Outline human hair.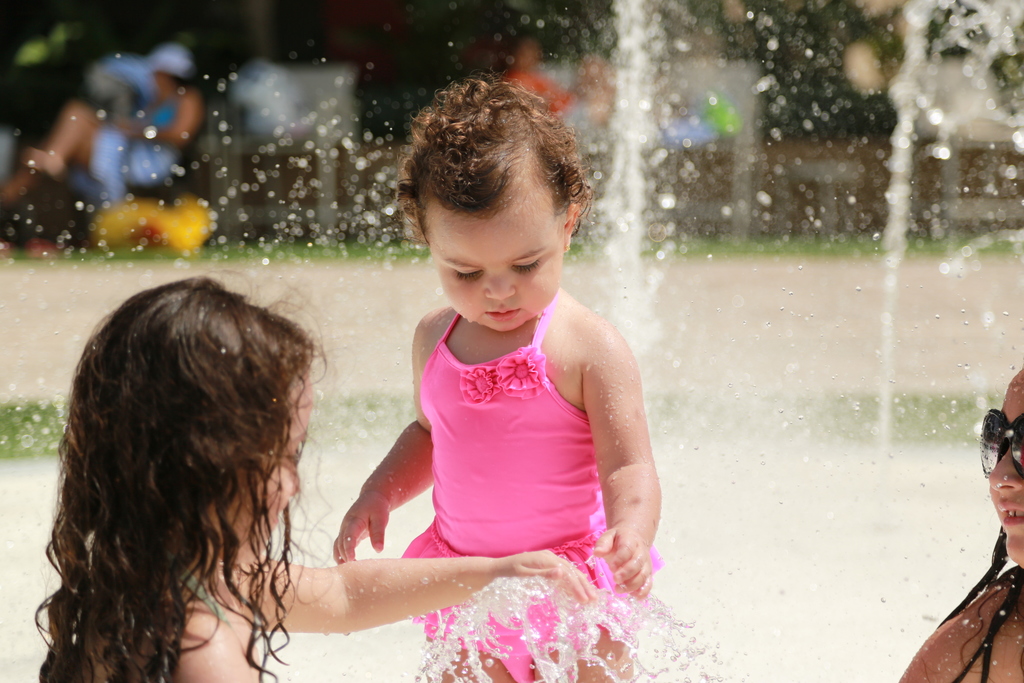
Outline: 934 525 1023 682.
